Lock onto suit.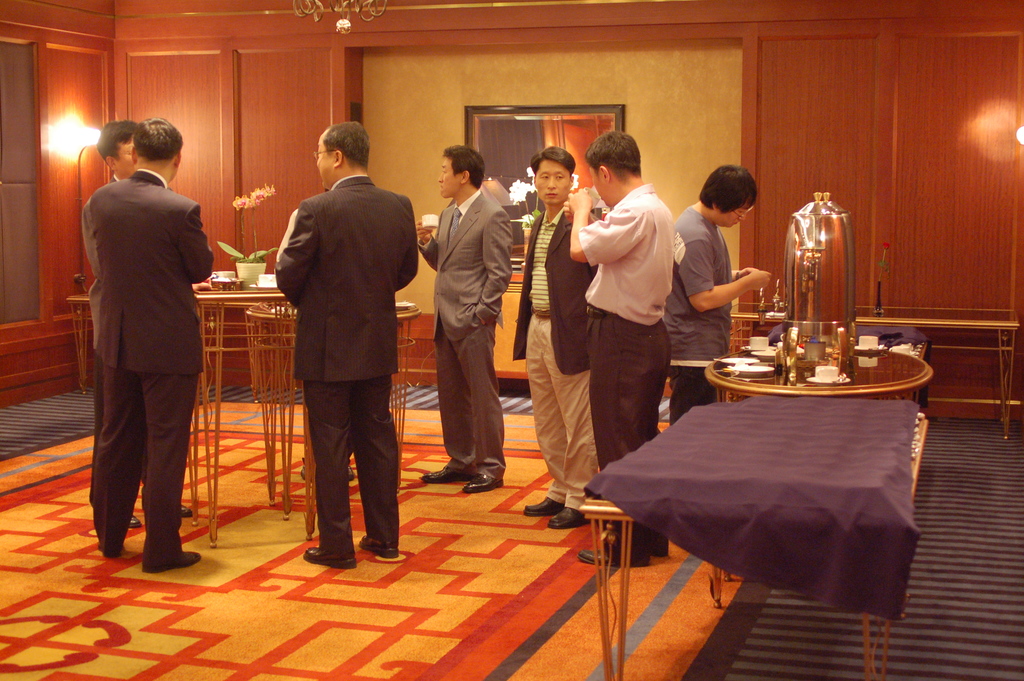
Locked: l=89, t=164, r=215, b=564.
